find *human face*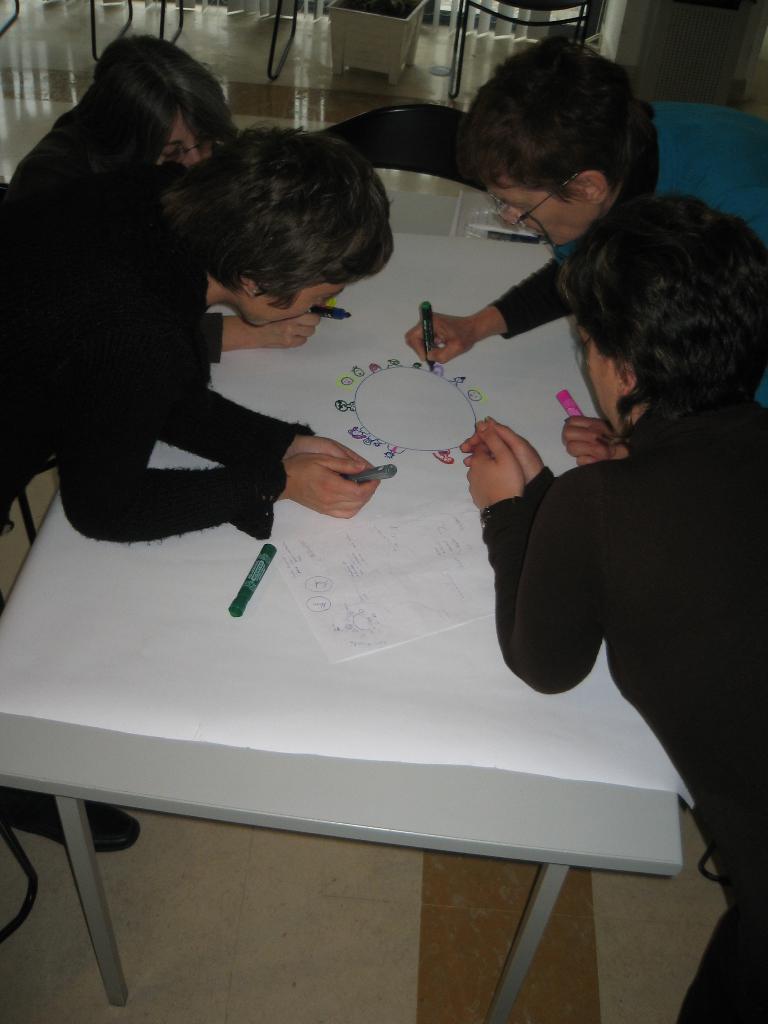
(x1=174, y1=122, x2=211, y2=162)
